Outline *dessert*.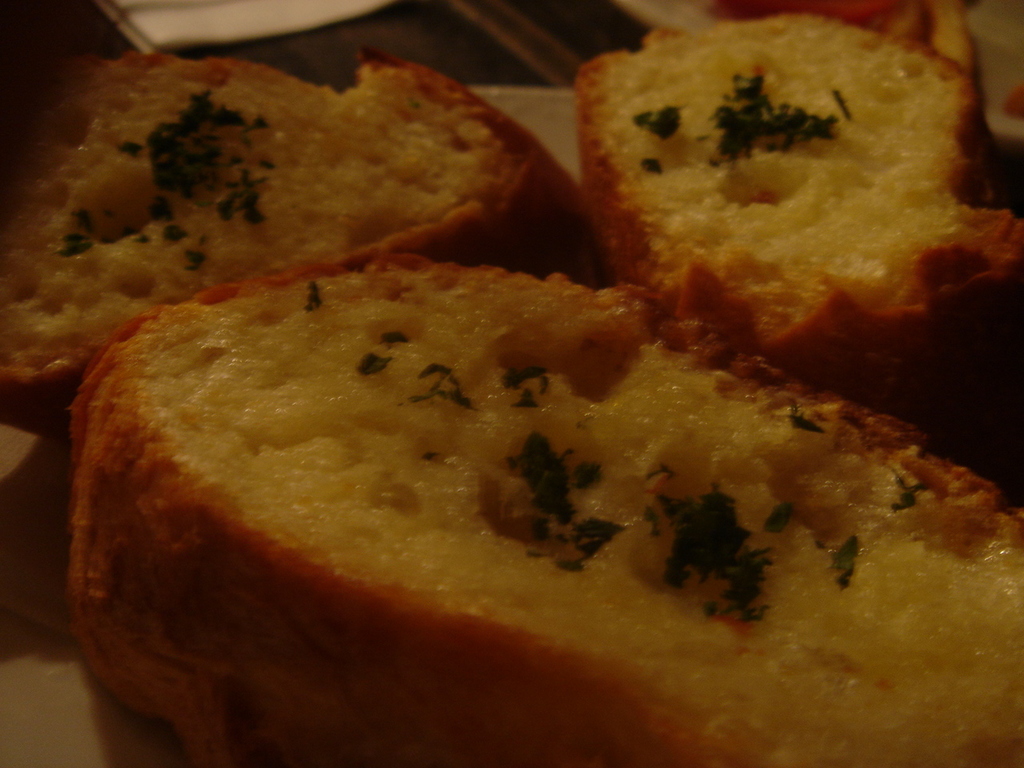
Outline: crop(0, 52, 573, 630).
